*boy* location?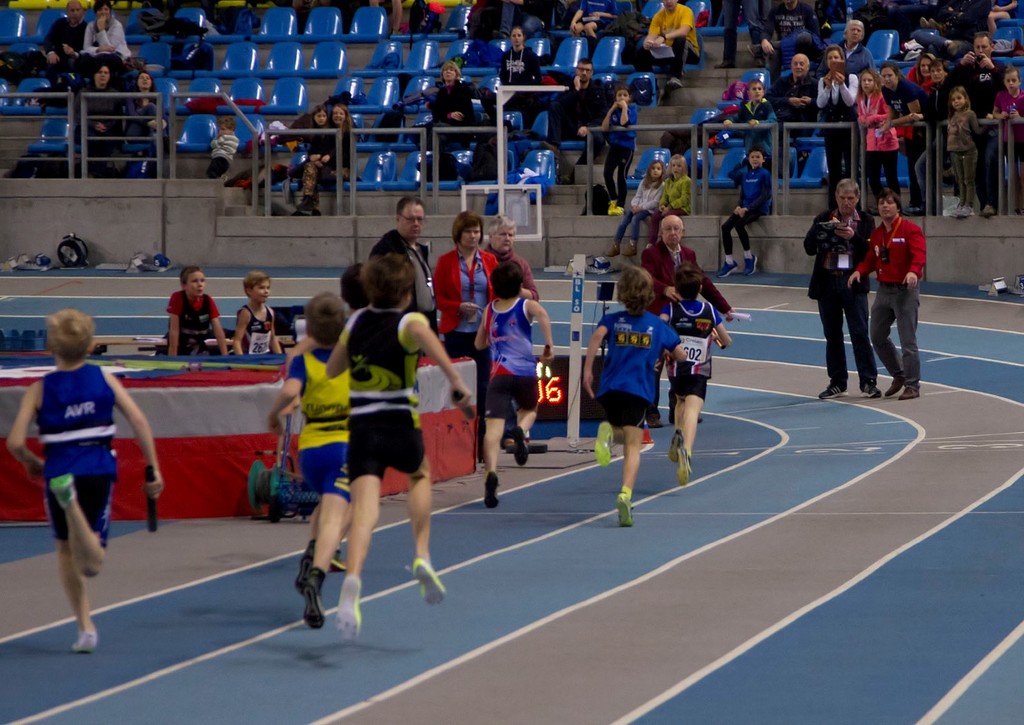
crop(855, 70, 905, 214)
